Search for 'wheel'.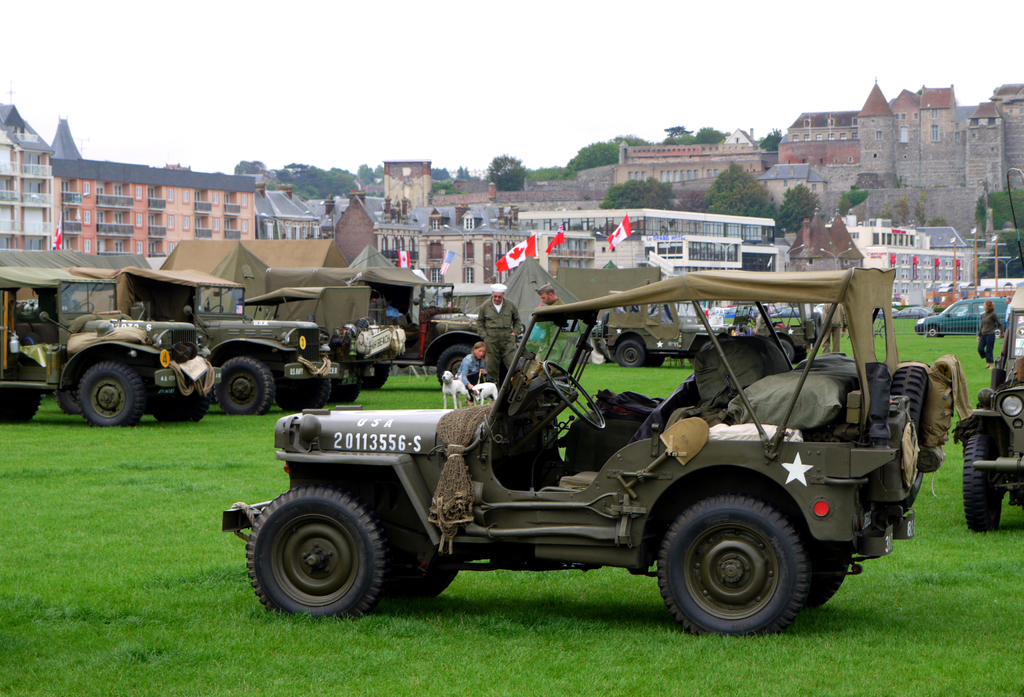
Found at <region>436, 347, 474, 385</region>.
